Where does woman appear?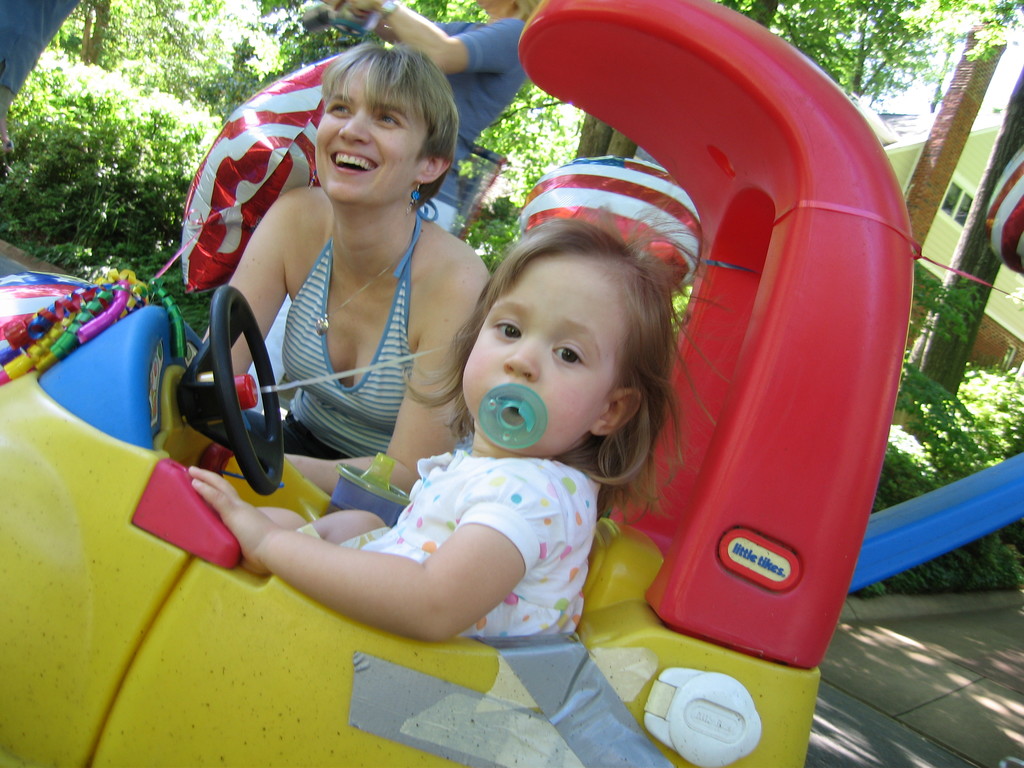
Appears at BBox(179, 37, 496, 502).
